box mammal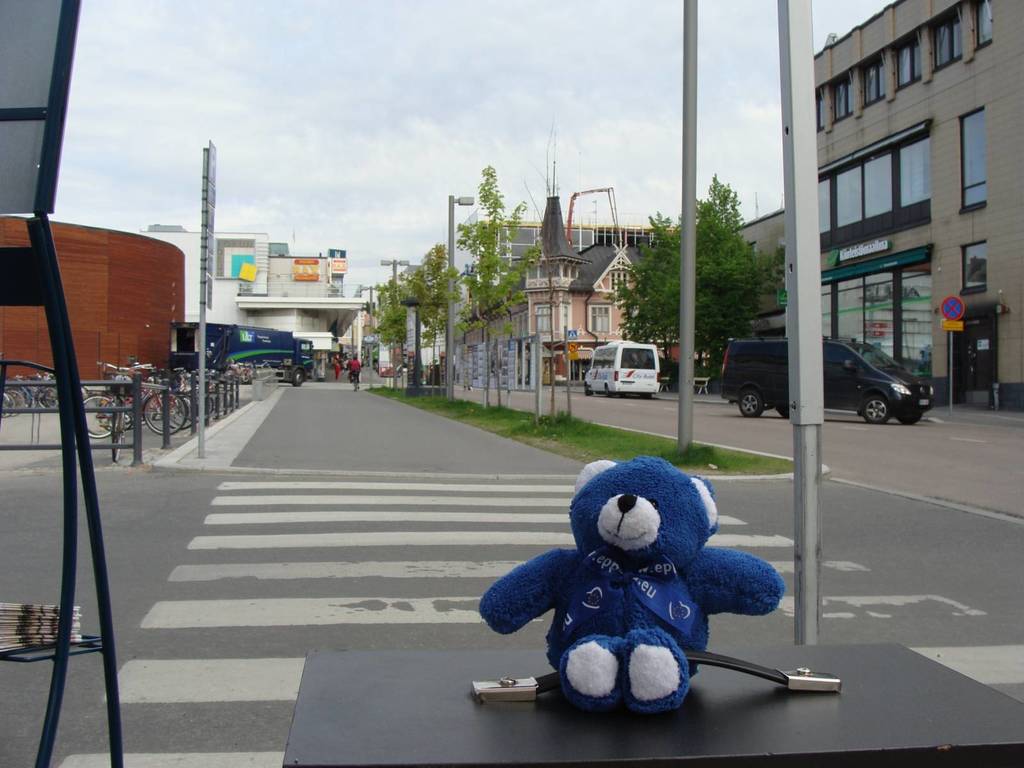
(348, 356, 358, 387)
